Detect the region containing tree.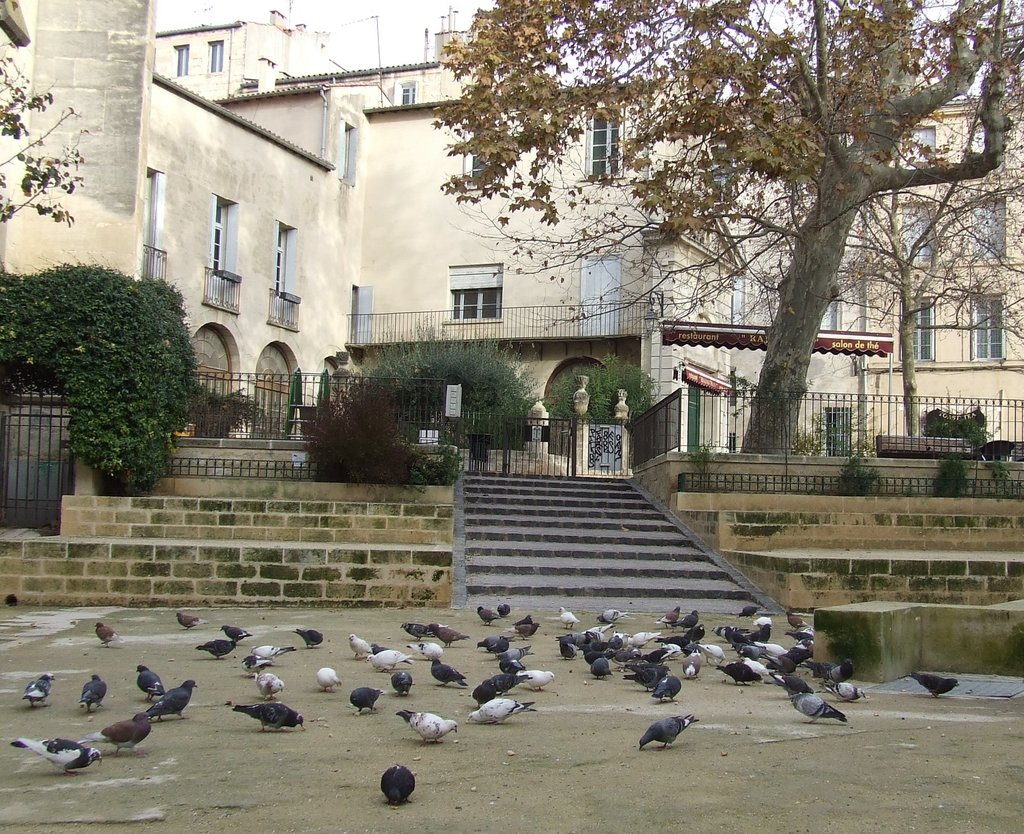
detection(444, 0, 1023, 450).
